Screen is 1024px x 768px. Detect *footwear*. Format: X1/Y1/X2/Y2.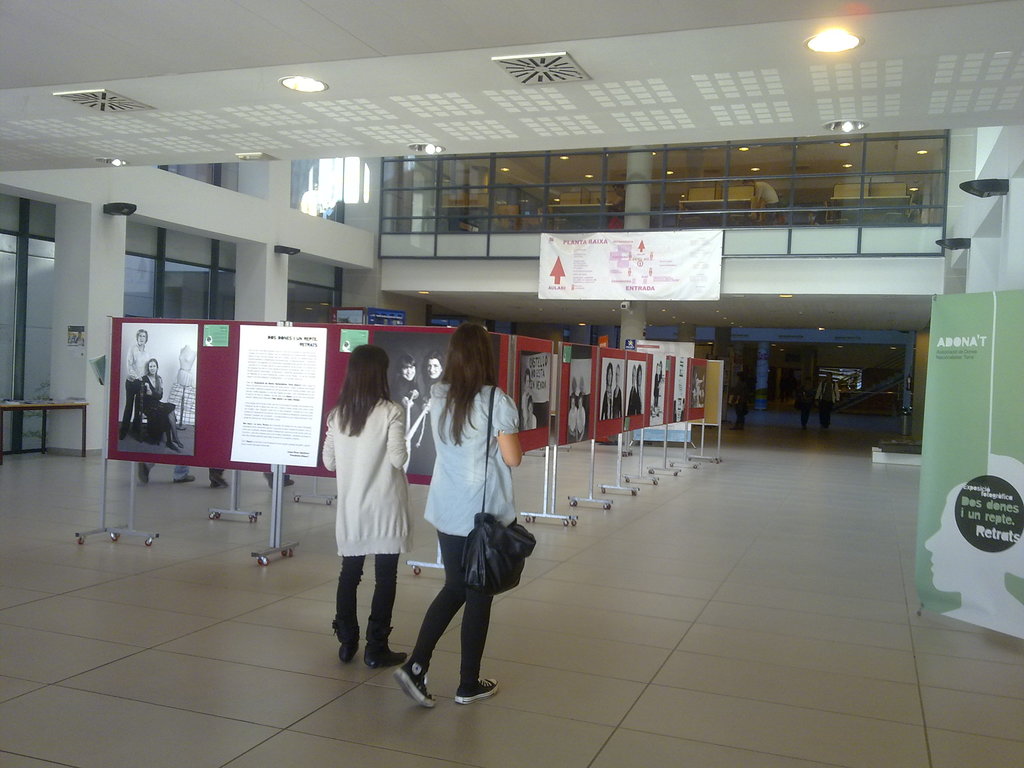
167/442/180/454.
